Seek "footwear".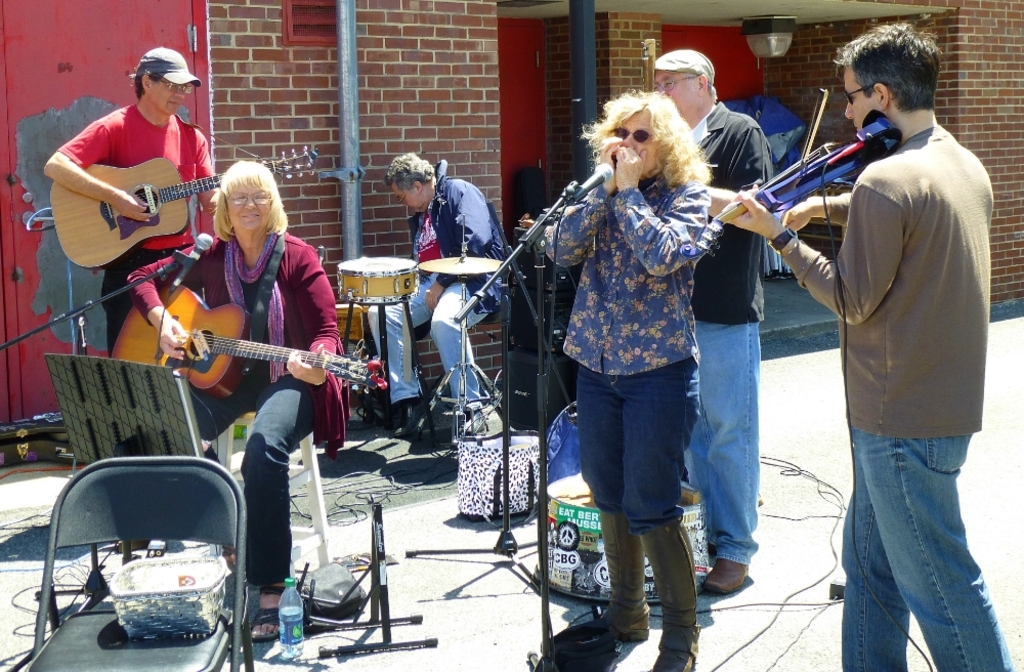
(651,647,696,671).
